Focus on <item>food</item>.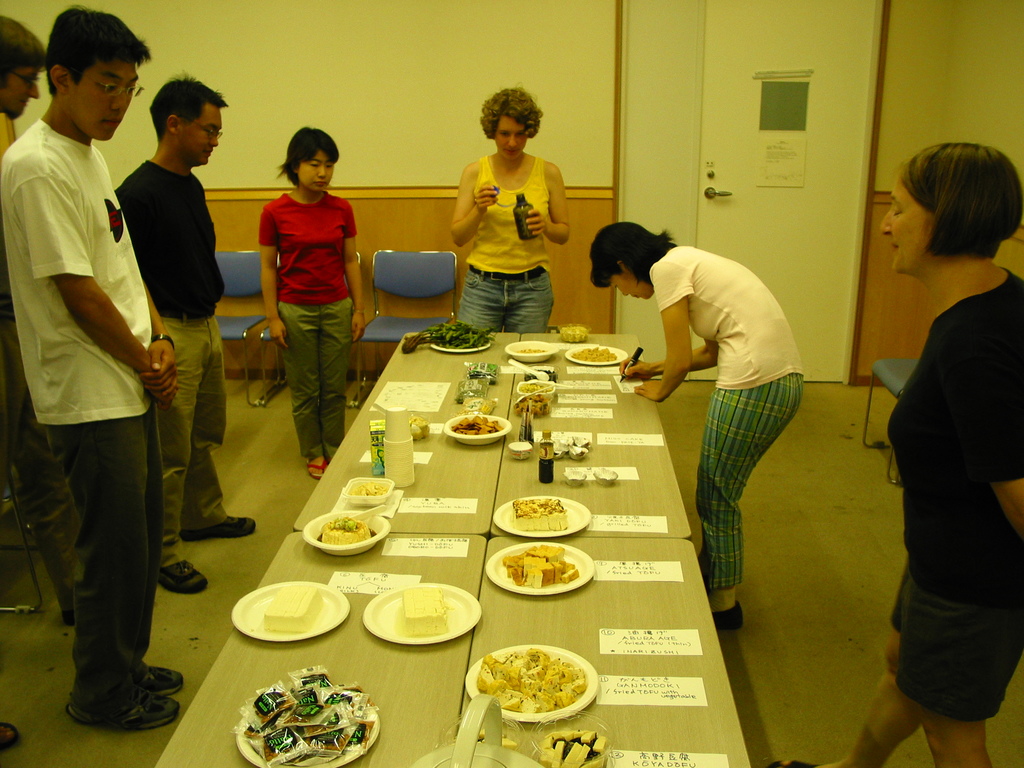
Focused at {"left": 349, "top": 482, "right": 387, "bottom": 497}.
